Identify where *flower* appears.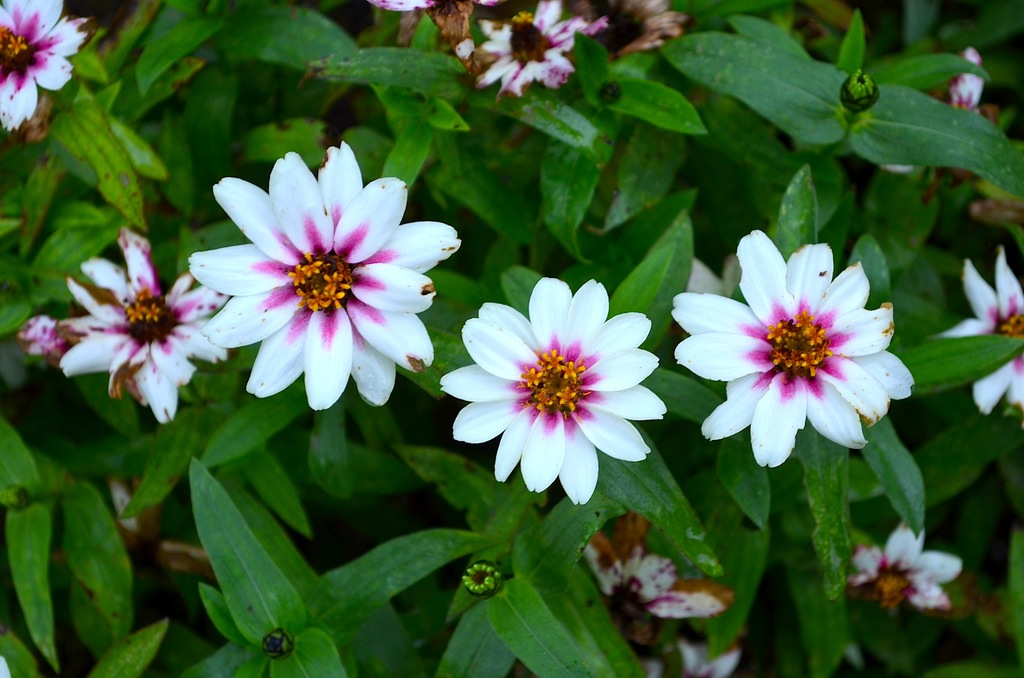
Appears at bbox=[186, 137, 460, 416].
